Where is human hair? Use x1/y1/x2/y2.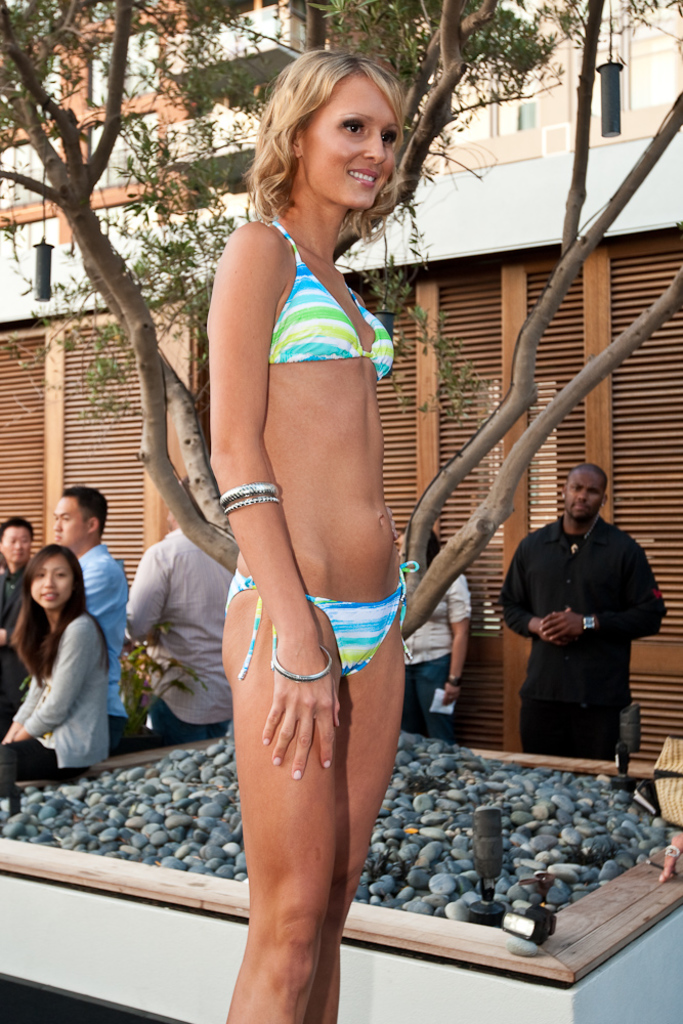
9/543/119/690.
